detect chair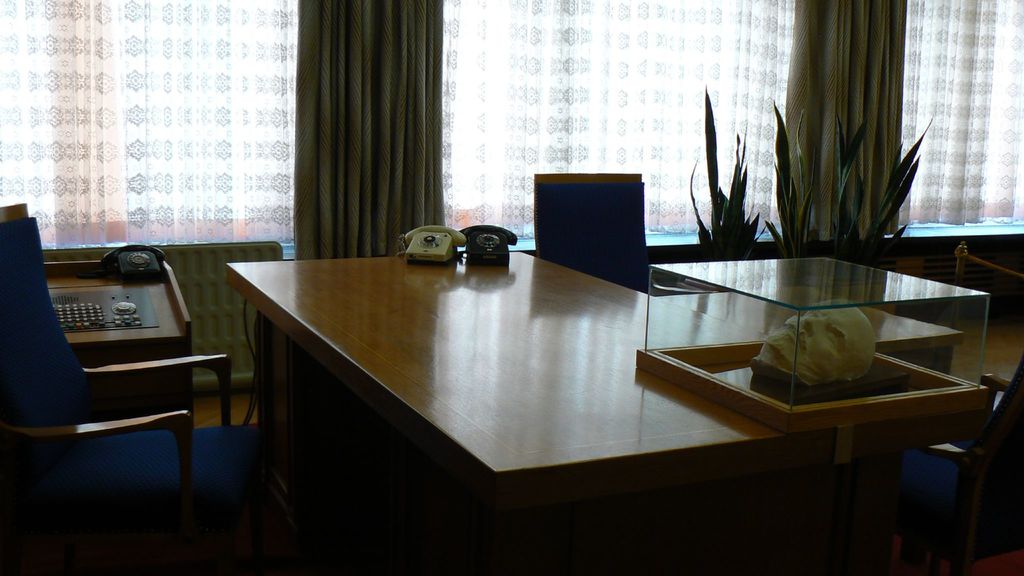
[35,232,248,536]
